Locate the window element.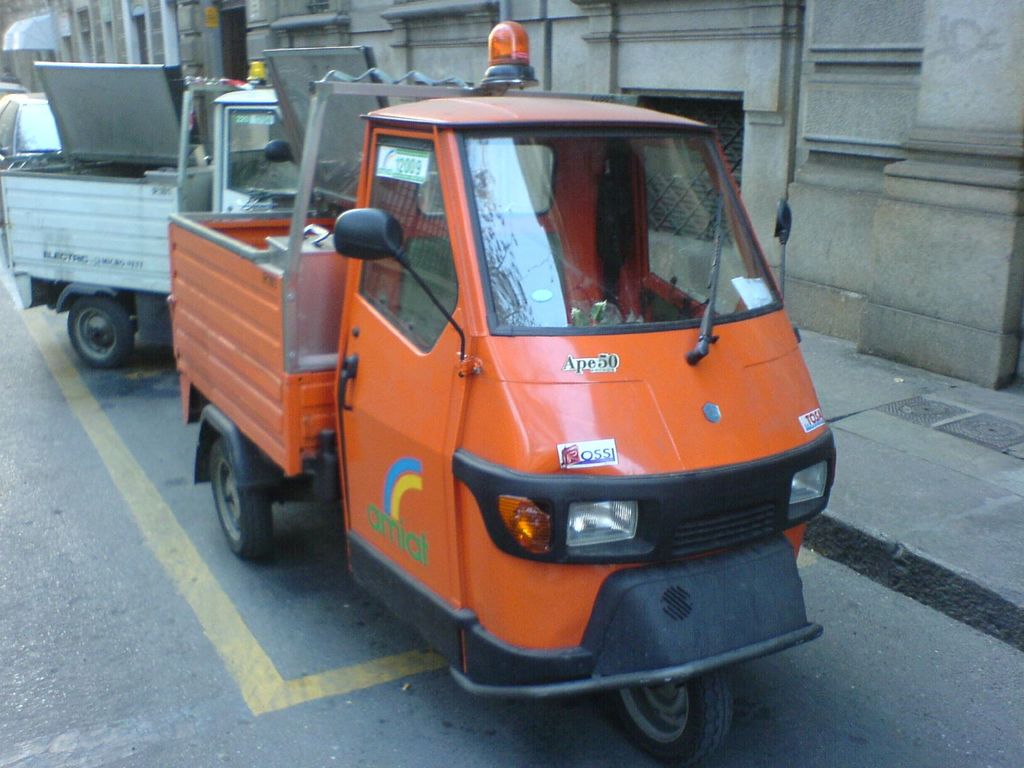
Element bbox: locate(352, 142, 439, 347).
